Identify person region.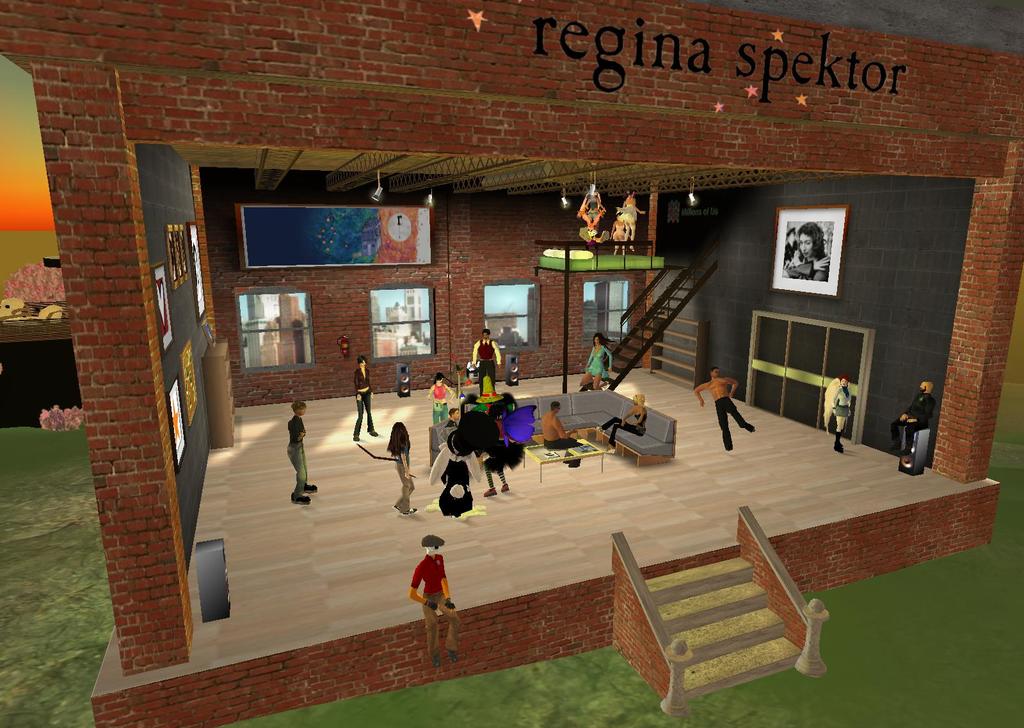
Region: {"left": 428, "top": 429, "right": 483, "bottom": 526}.
